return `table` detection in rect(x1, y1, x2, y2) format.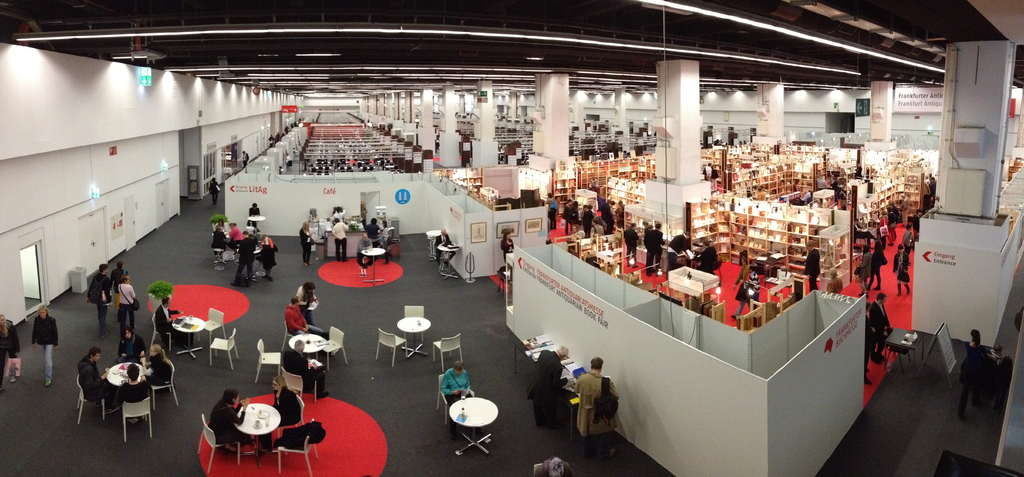
rect(433, 244, 457, 276).
